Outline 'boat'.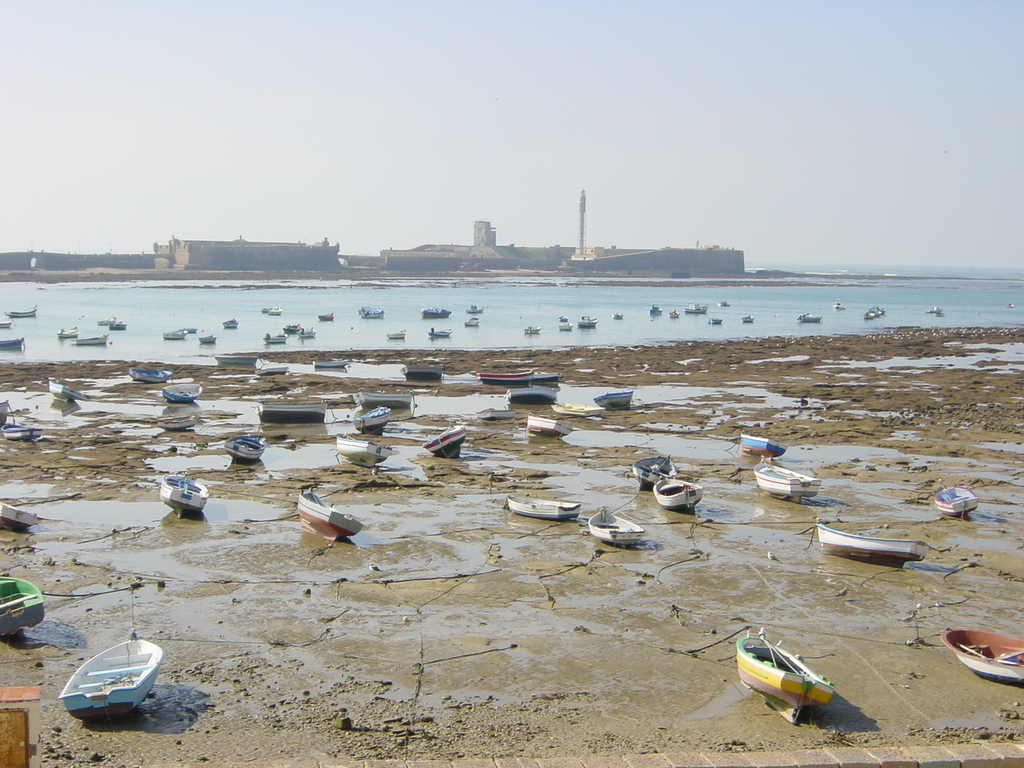
Outline: <bbox>311, 357, 349, 370</bbox>.
